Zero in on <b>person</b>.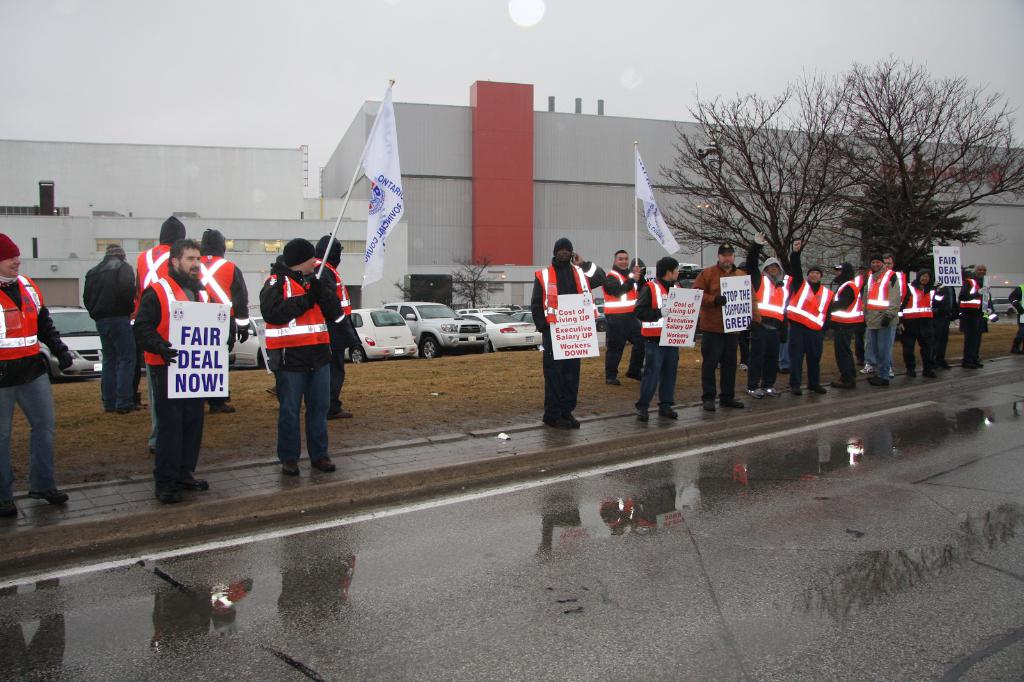
Zeroed in: 200, 227, 252, 415.
